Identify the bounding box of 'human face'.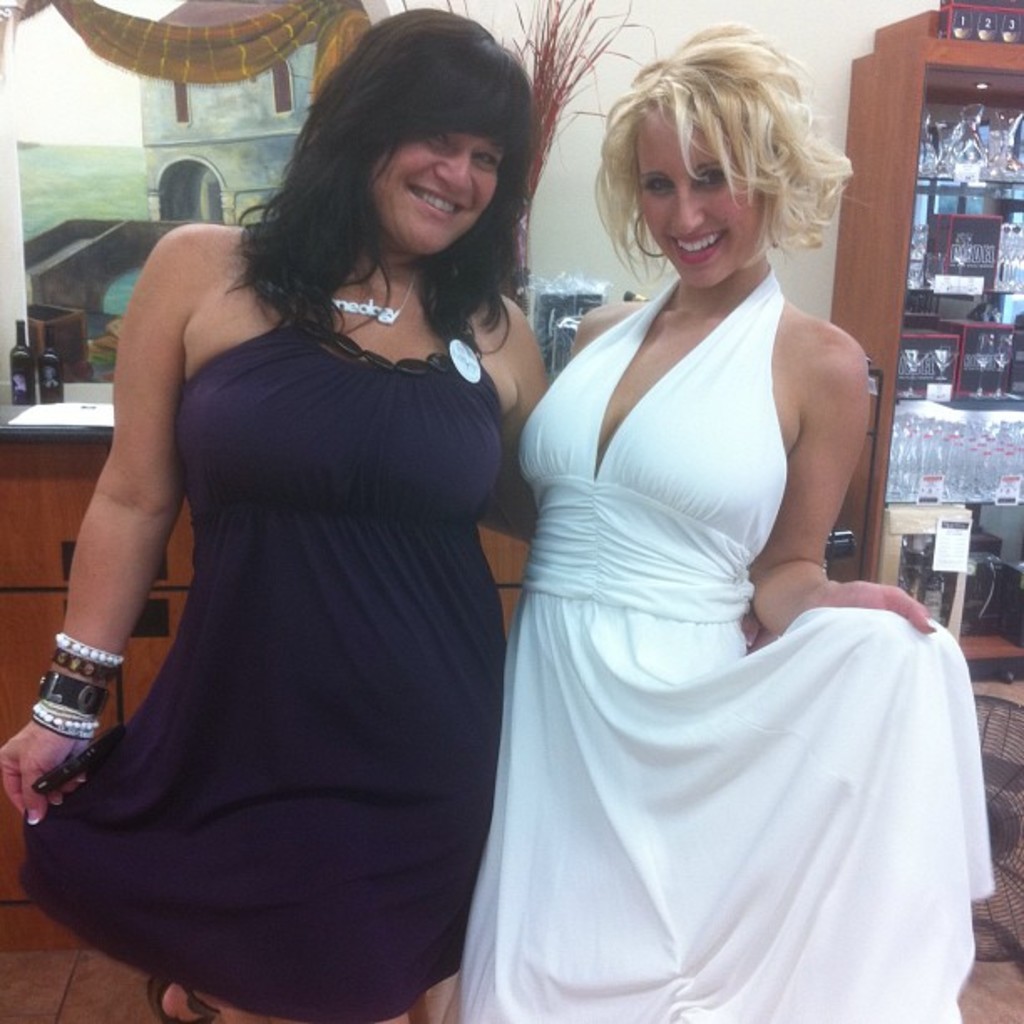
left=637, top=99, right=753, bottom=281.
